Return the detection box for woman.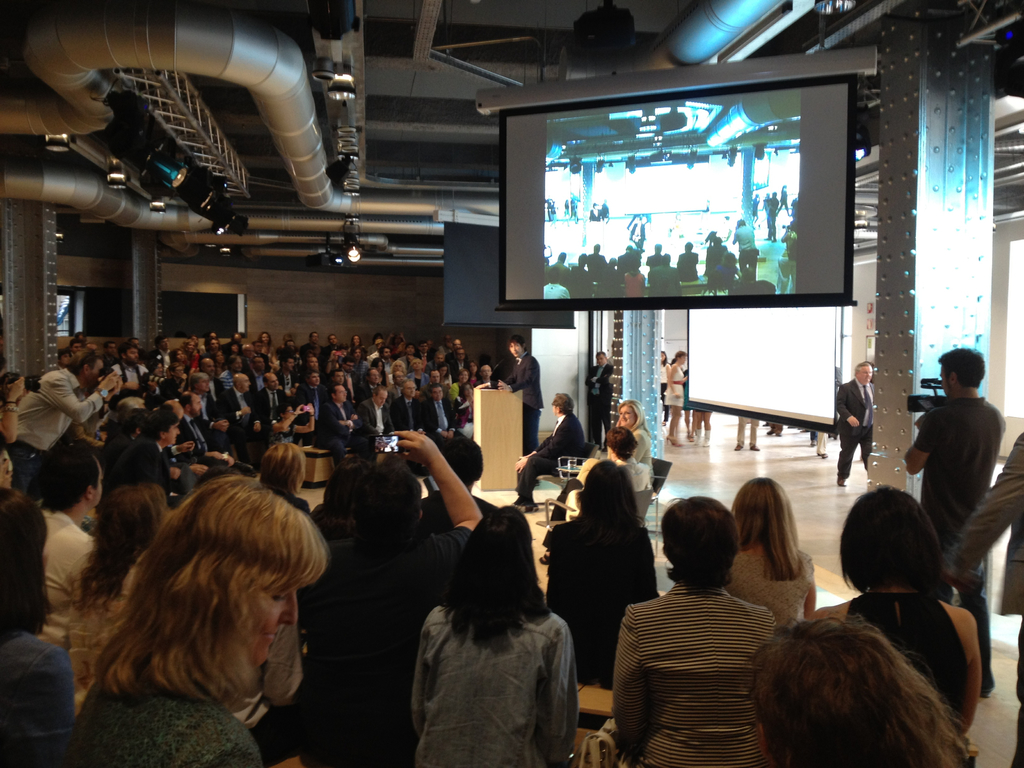
bbox(70, 481, 177, 693).
